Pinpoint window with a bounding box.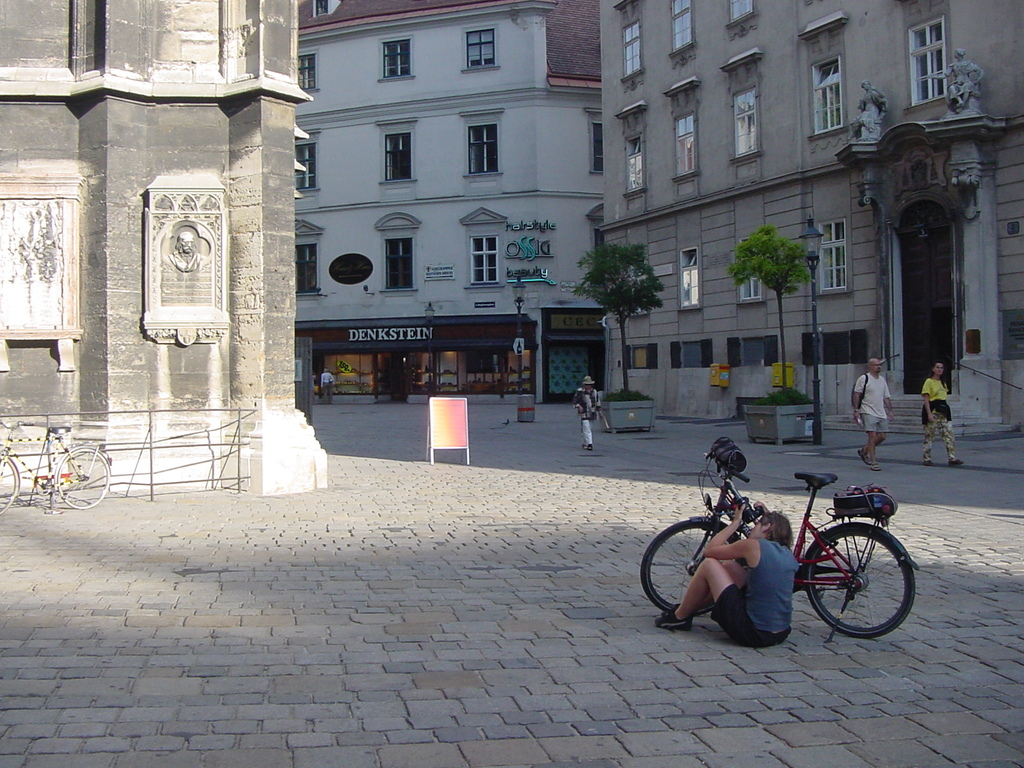
region(668, 0, 701, 54).
